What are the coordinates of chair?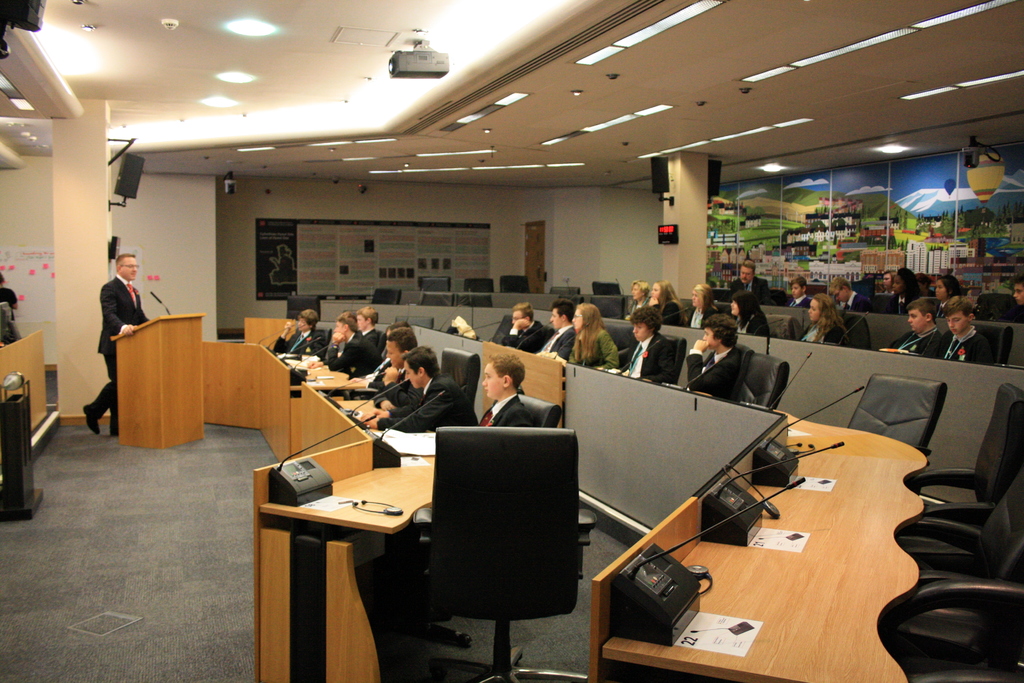
region(874, 468, 1023, 682).
